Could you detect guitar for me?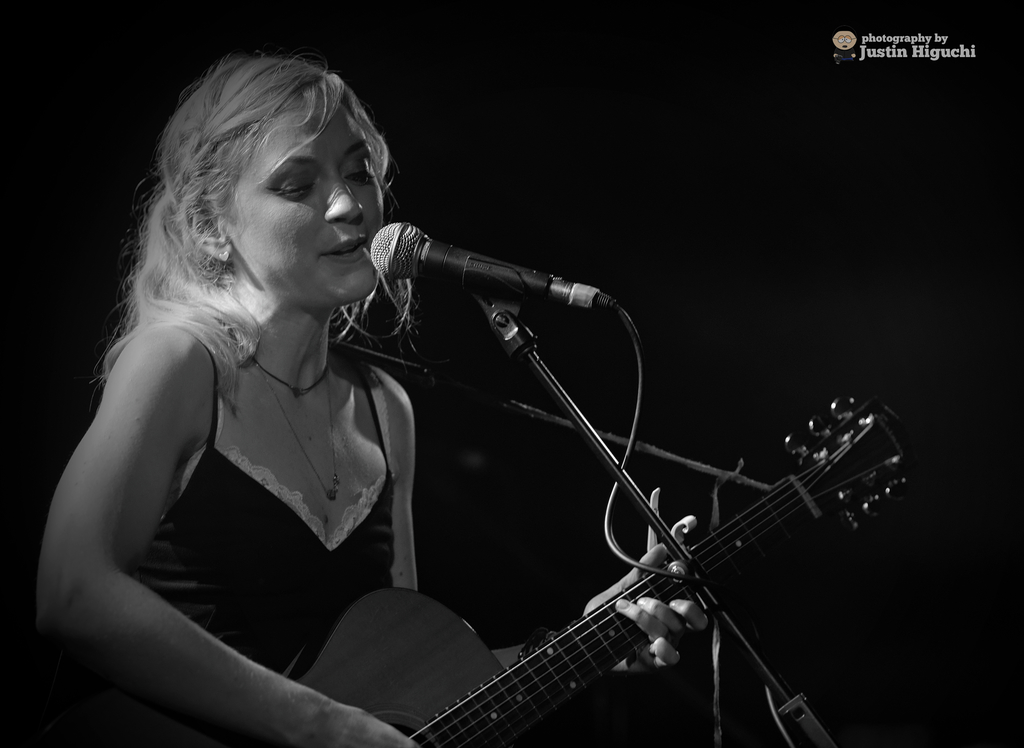
Detection result: {"x1": 214, "y1": 383, "x2": 924, "y2": 747}.
